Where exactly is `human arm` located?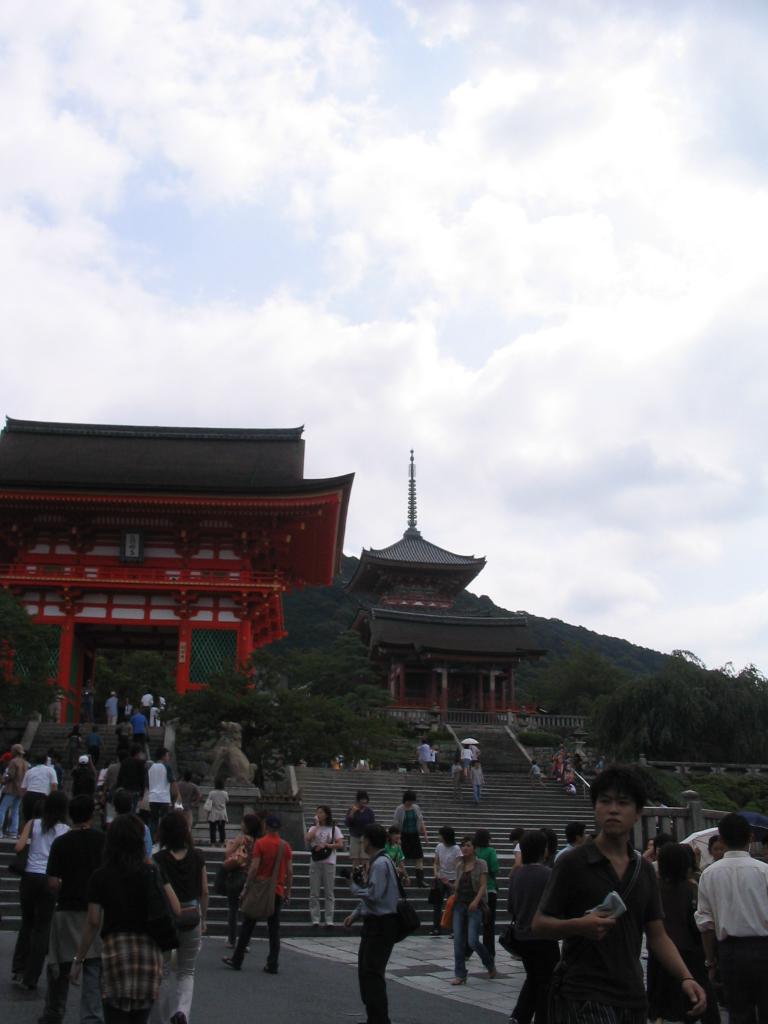
Its bounding box is (346,894,367,925).
